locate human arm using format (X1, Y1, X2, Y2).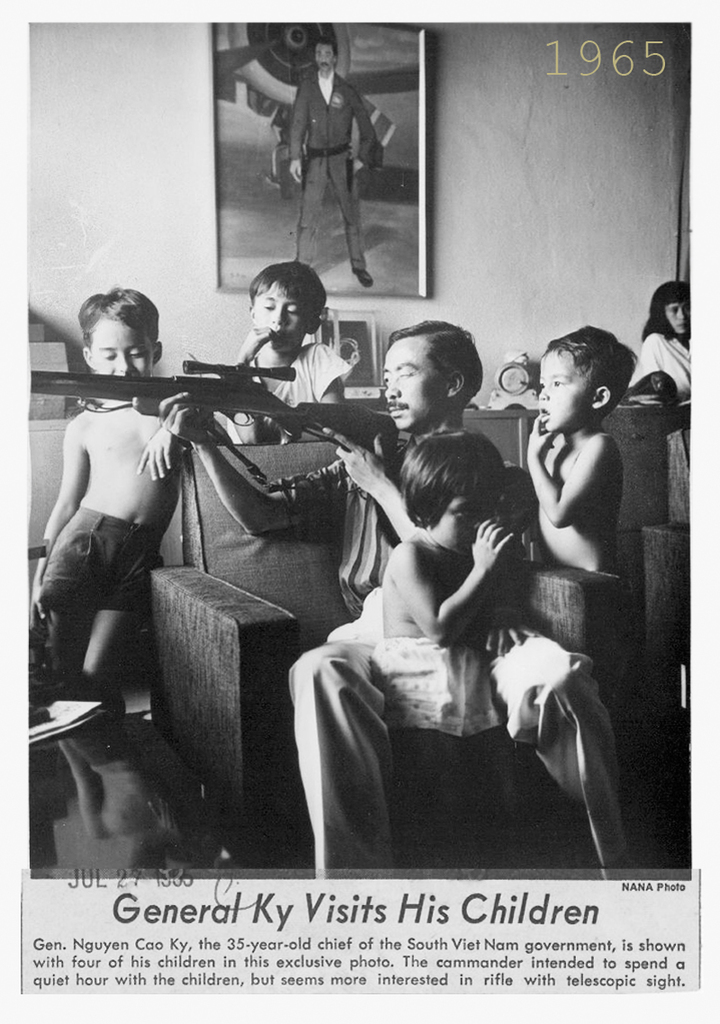
(384, 536, 520, 651).
